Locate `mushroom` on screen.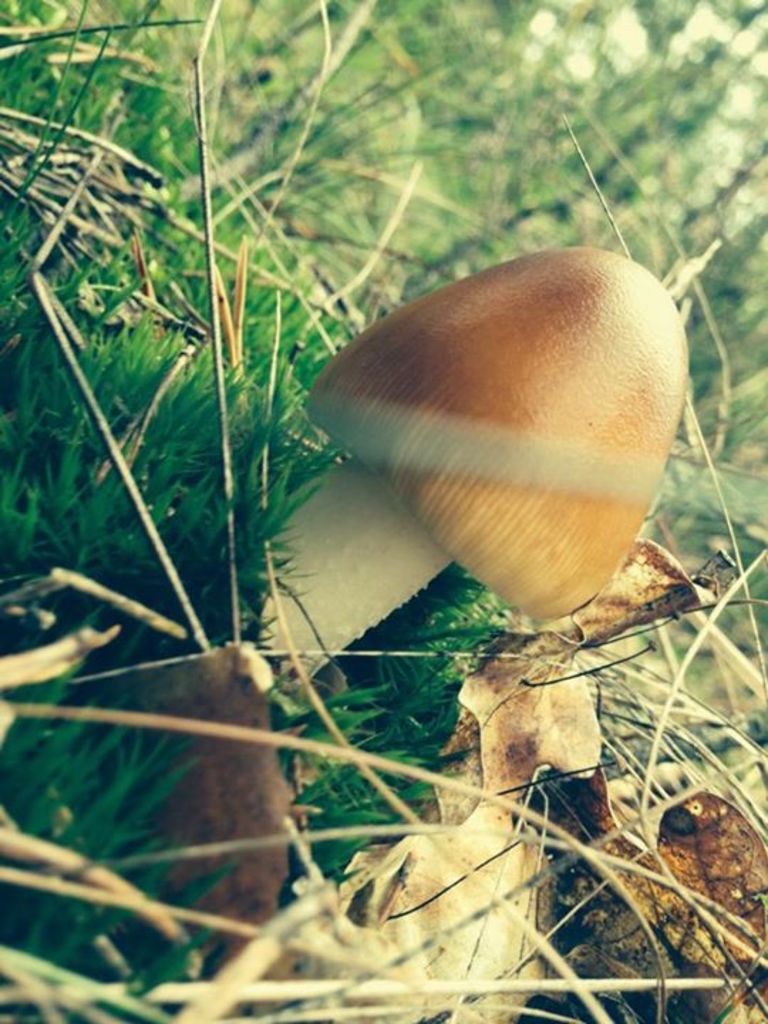
On screen at [x1=198, y1=209, x2=668, y2=883].
